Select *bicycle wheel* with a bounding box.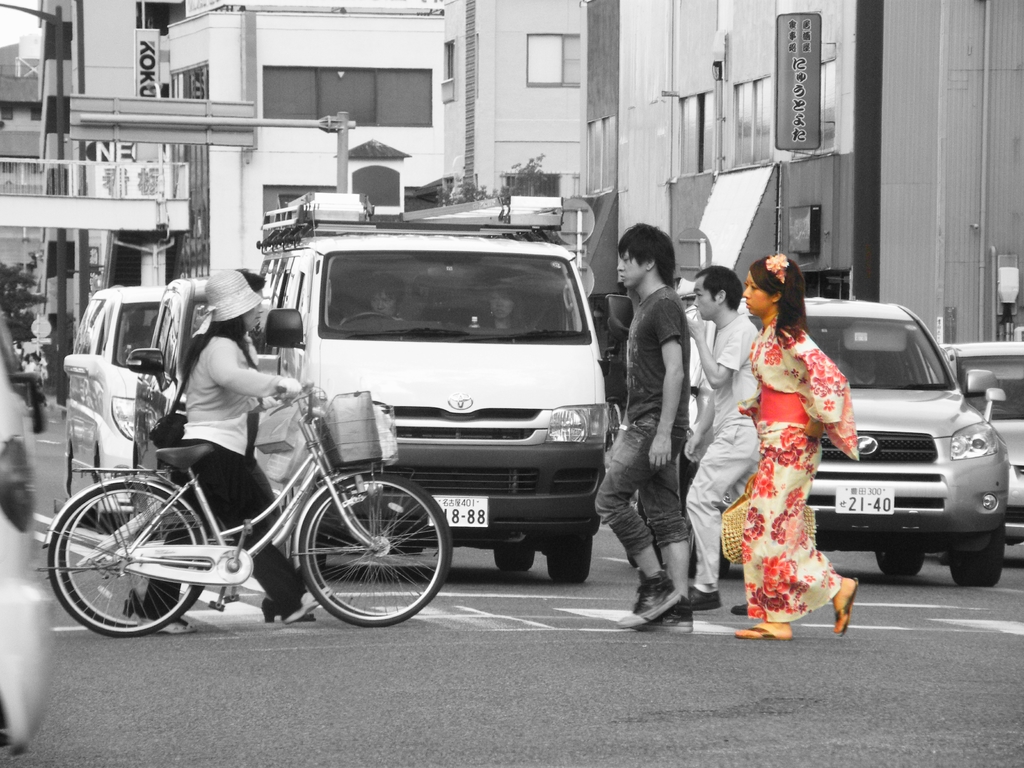
(44,486,205,643).
